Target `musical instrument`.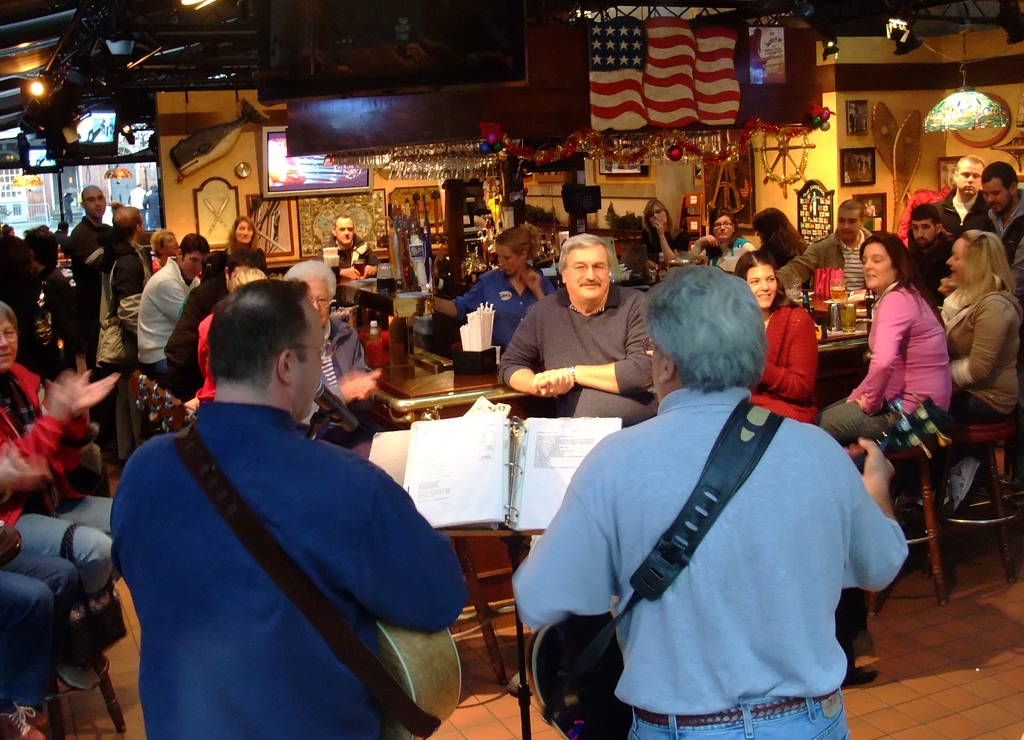
Target region: bbox=[522, 392, 960, 739].
